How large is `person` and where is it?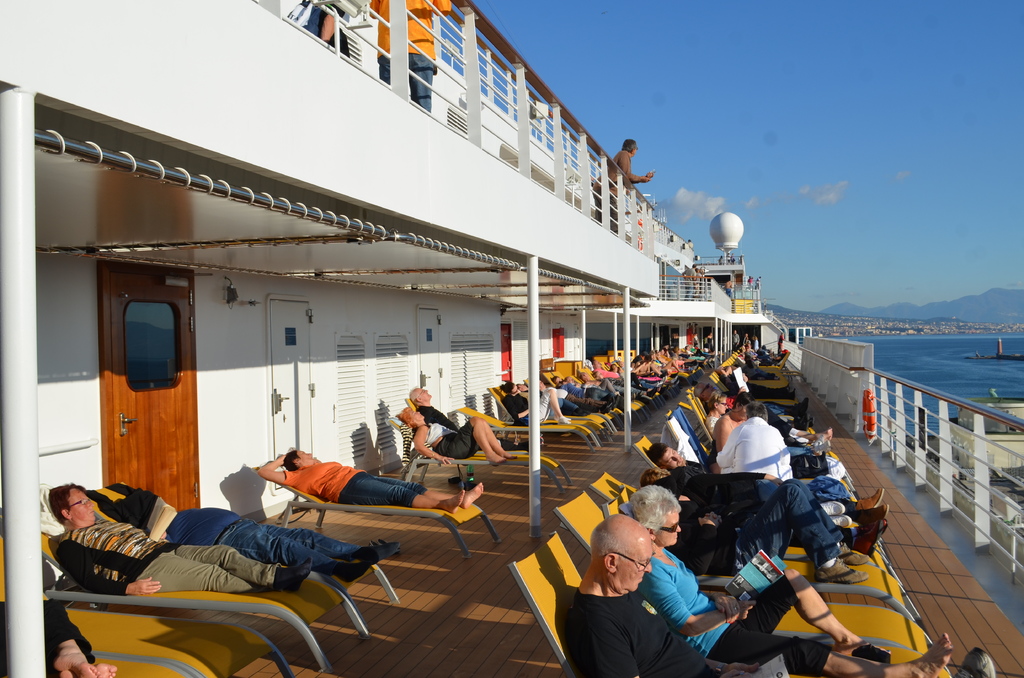
Bounding box: 65, 477, 316, 646.
